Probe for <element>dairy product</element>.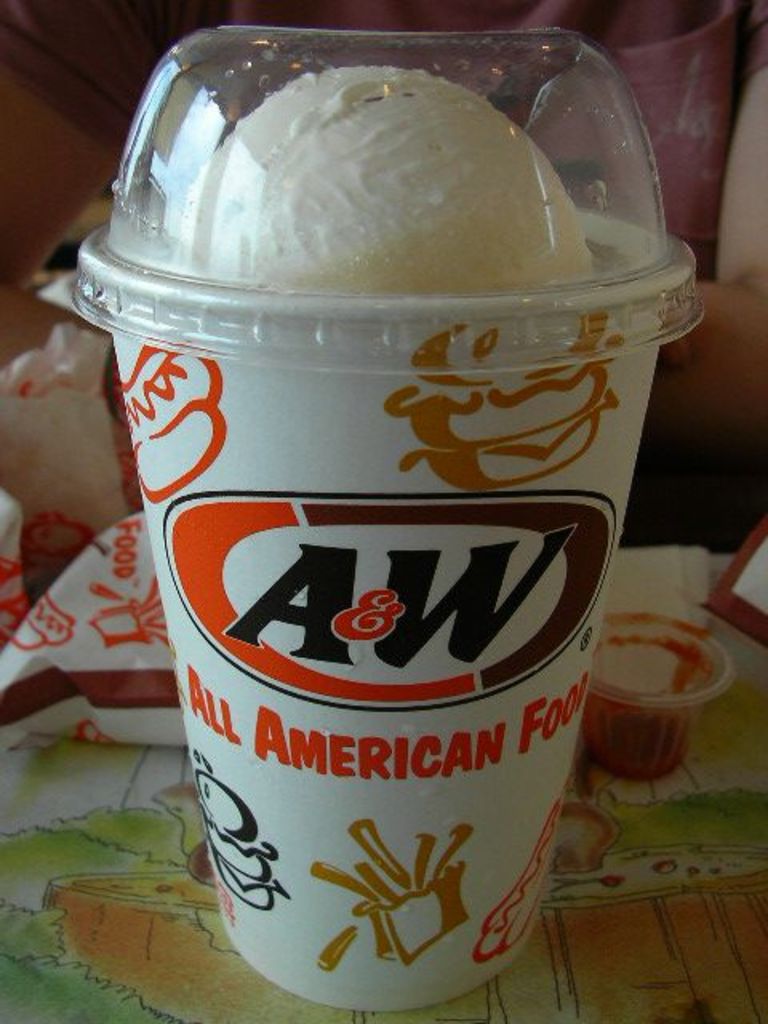
Probe result: (162, 62, 586, 301).
